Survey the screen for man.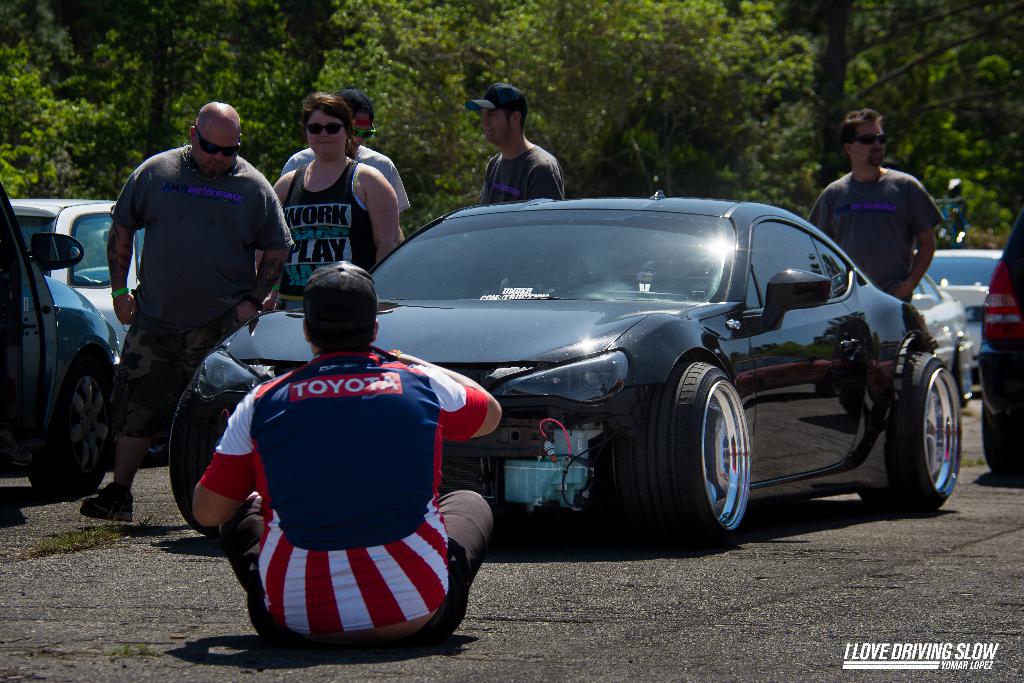
Survey found: 811:121:958:291.
